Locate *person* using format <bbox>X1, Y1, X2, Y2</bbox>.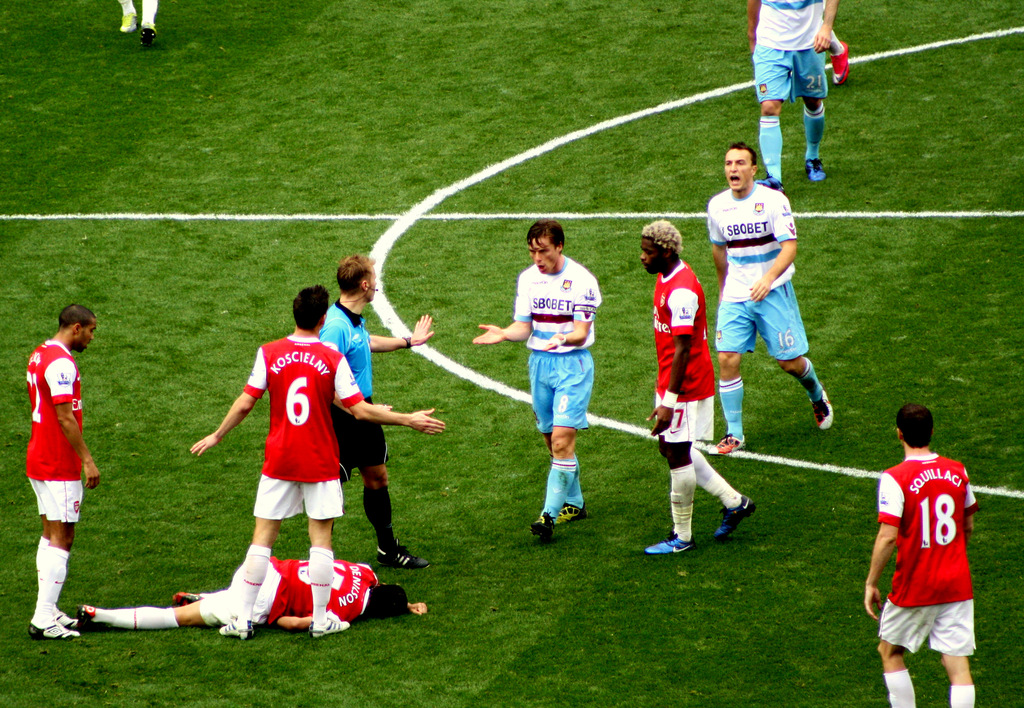
<bbox>72, 555, 436, 638</bbox>.
